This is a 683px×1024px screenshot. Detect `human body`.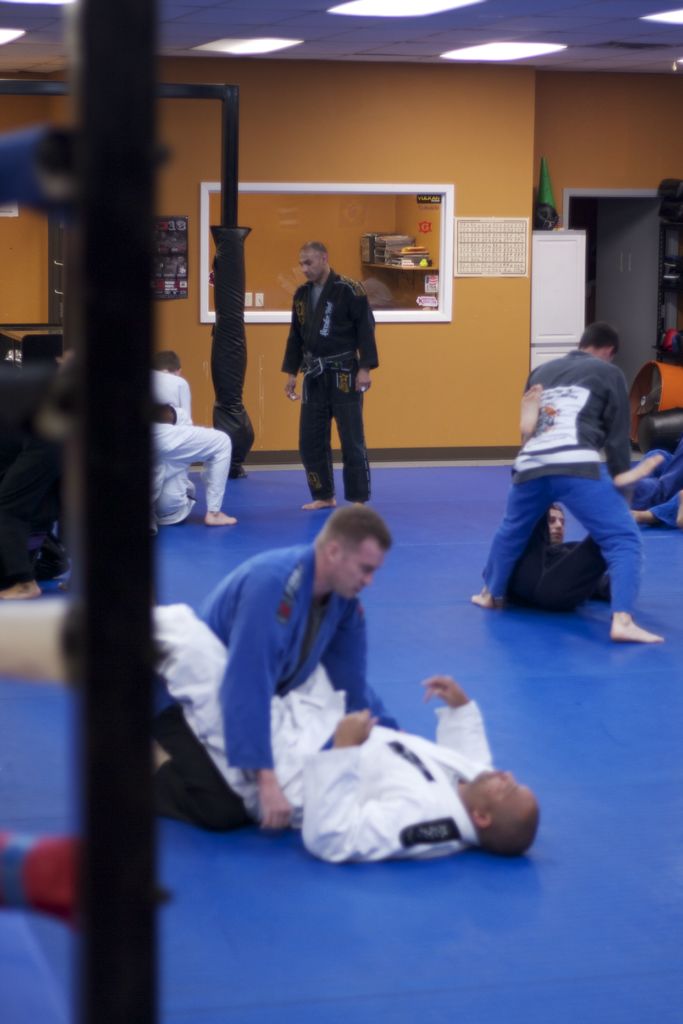
<region>281, 271, 393, 513</region>.
